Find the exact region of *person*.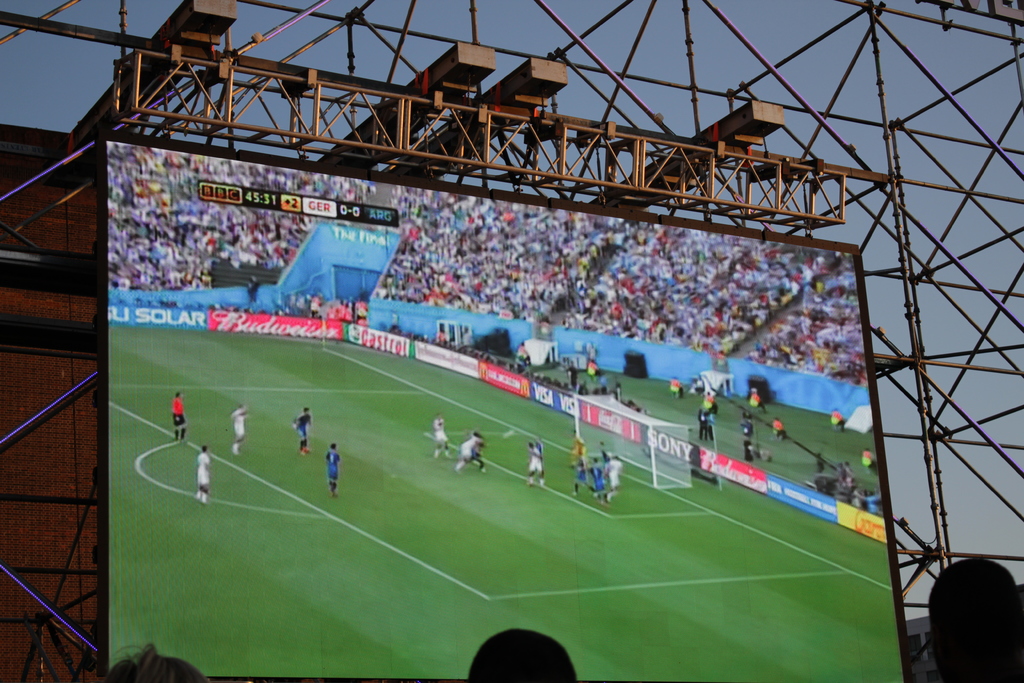
Exact region: [x1=830, y1=406, x2=846, y2=432].
